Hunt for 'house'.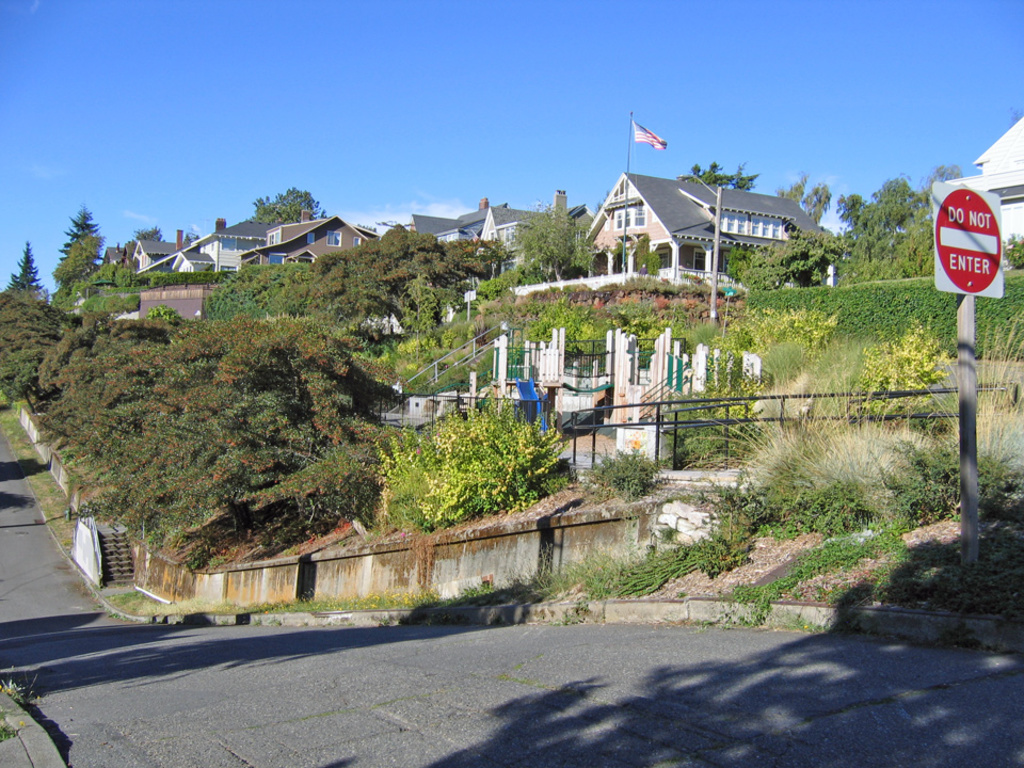
Hunted down at crop(950, 111, 1023, 279).
